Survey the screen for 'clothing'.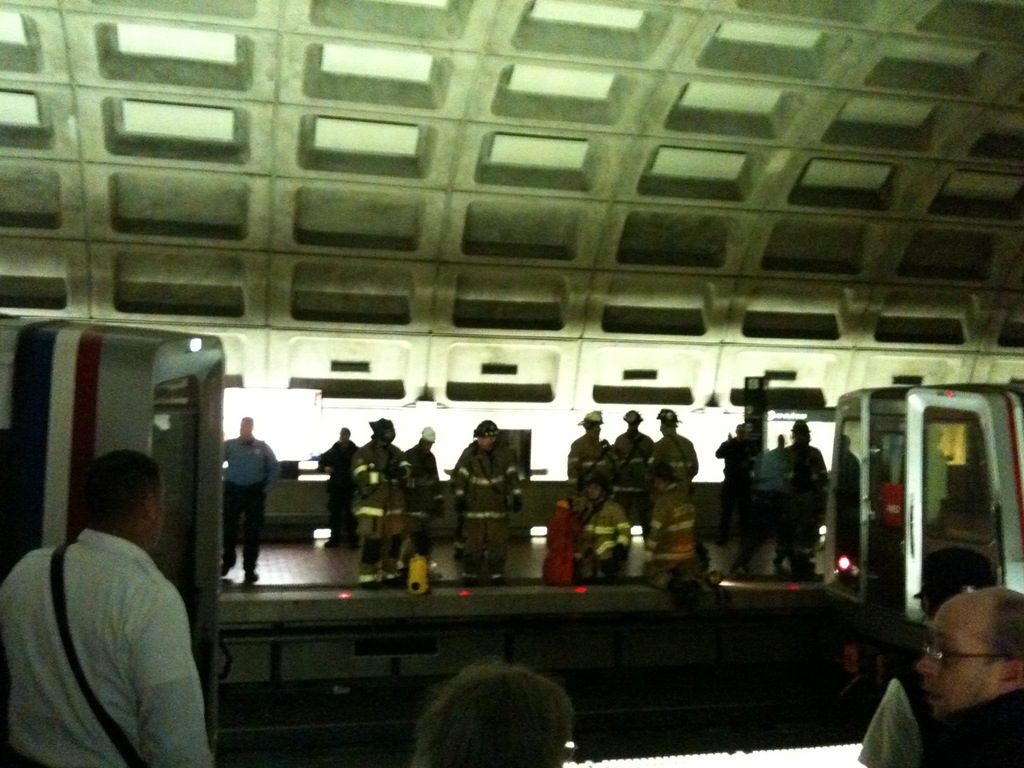
Survey found: bbox=(451, 438, 515, 508).
